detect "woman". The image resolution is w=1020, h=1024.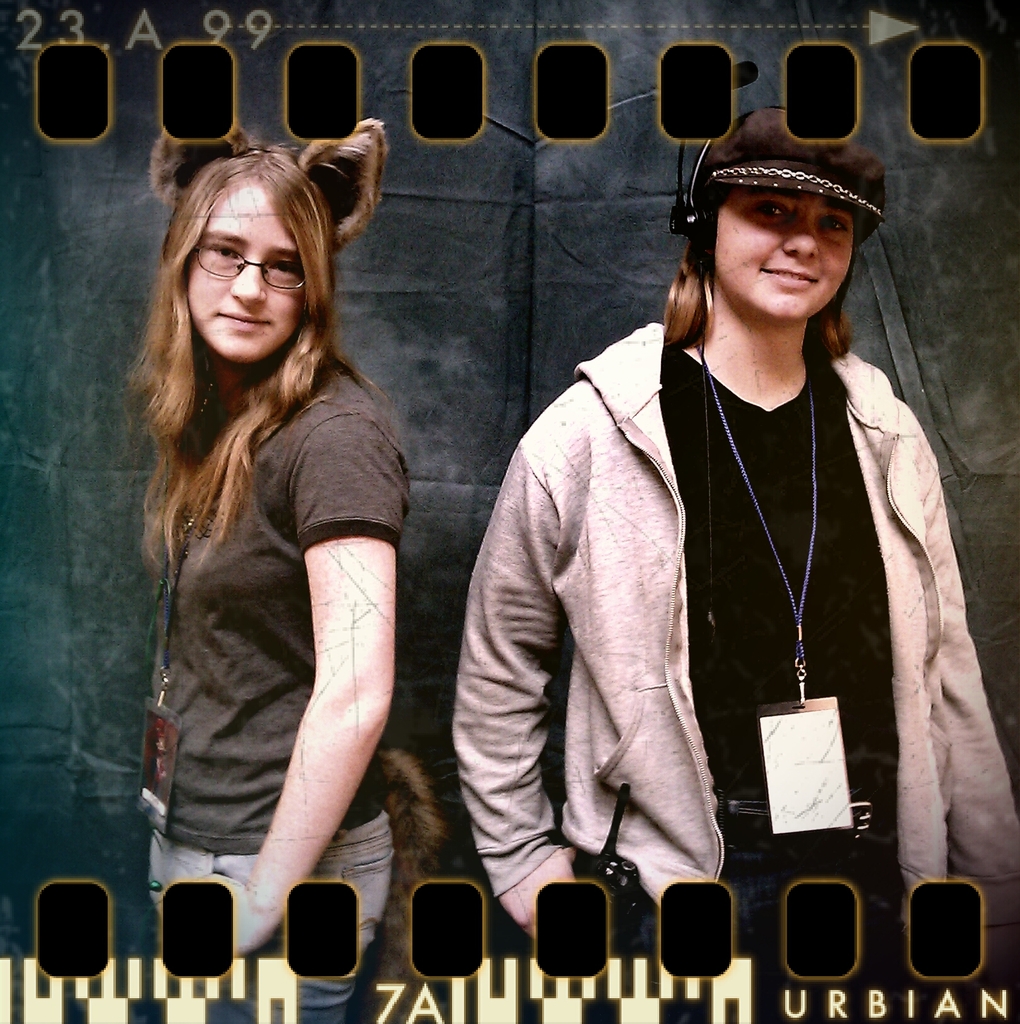
detection(114, 146, 415, 1023).
